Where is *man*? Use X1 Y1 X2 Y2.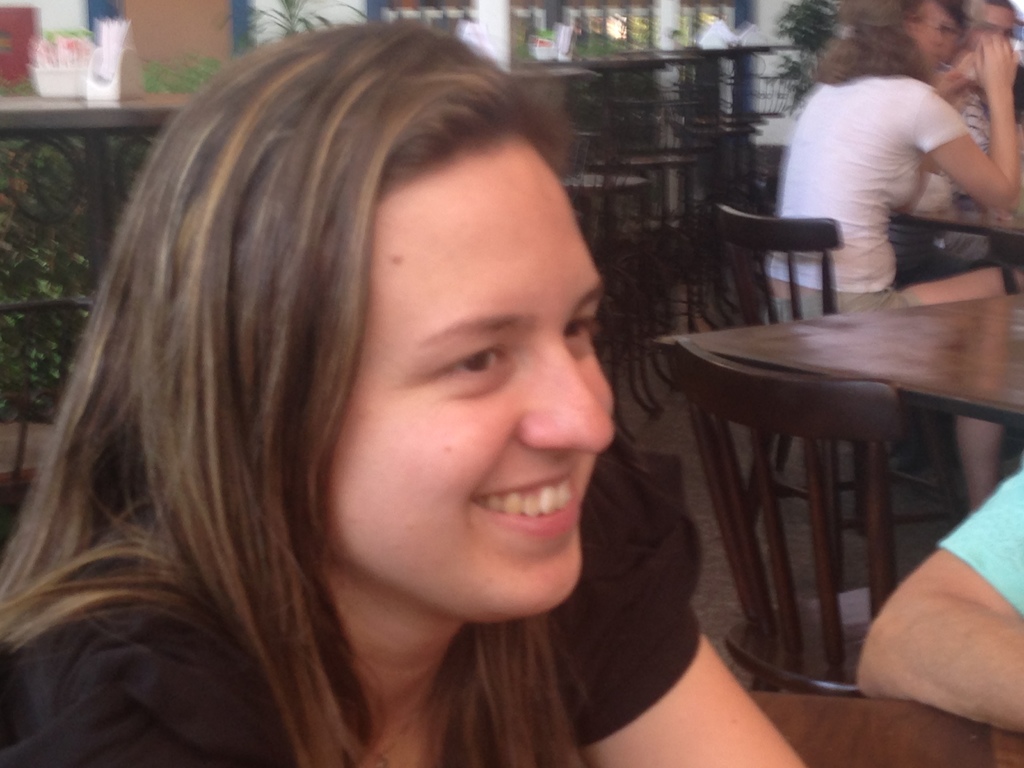
955 0 1023 117.
